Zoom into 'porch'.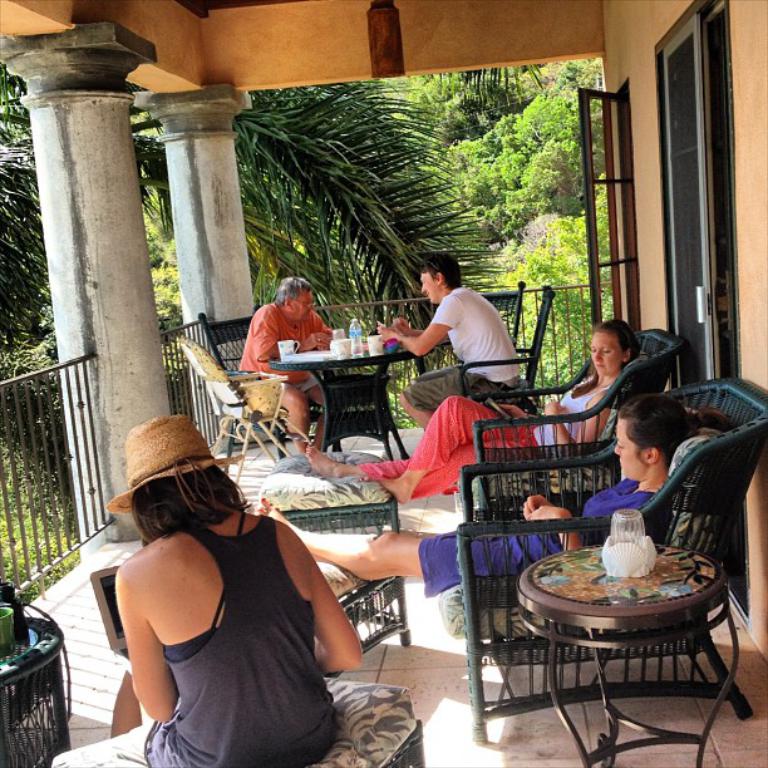
Zoom target: (0, 287, 767, 767).
